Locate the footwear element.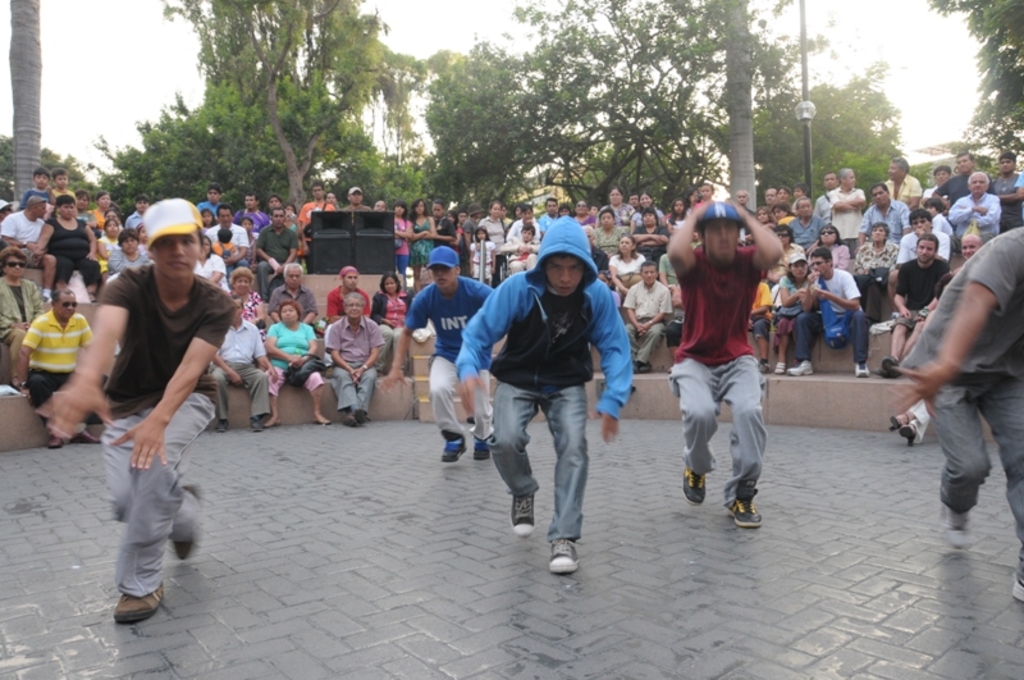
Element bbox: Rect(681, 462, 710, 506).
